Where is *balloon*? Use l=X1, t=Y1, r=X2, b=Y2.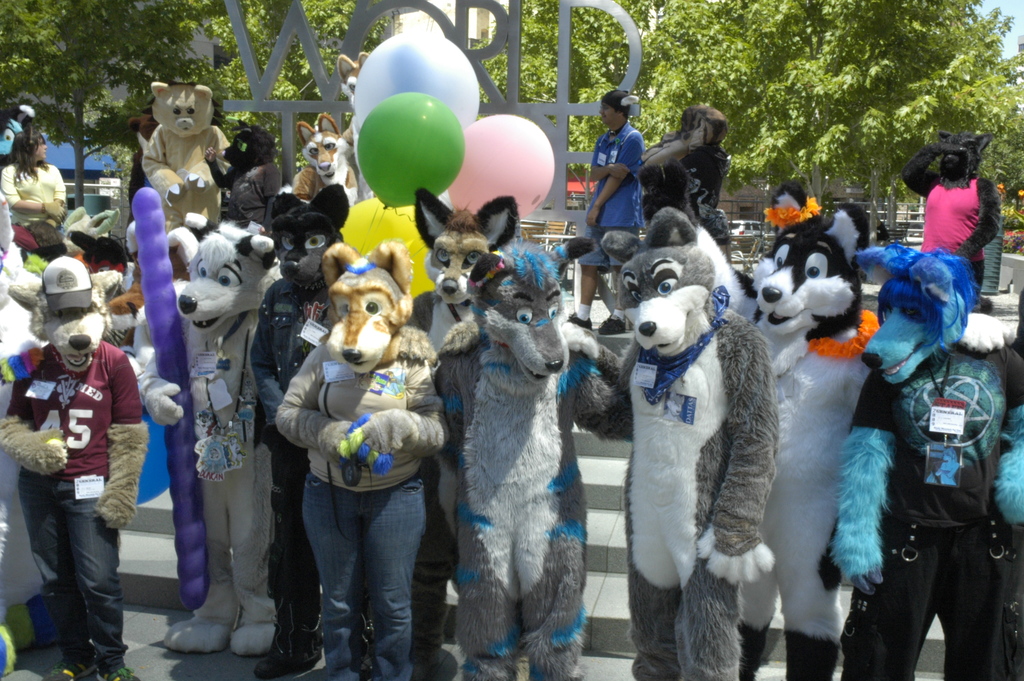
l=444, t=112, r=557, b=218.
